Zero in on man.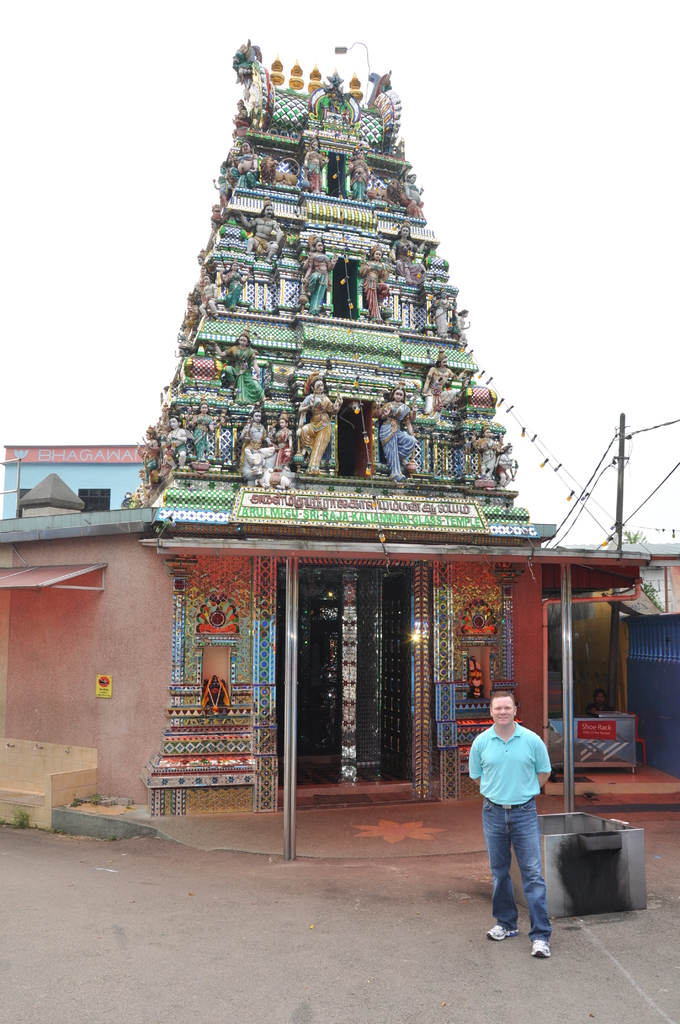
Zeroed in: {"x1": 464, "y1": 698, "x2": 556, "y2": 933}.
